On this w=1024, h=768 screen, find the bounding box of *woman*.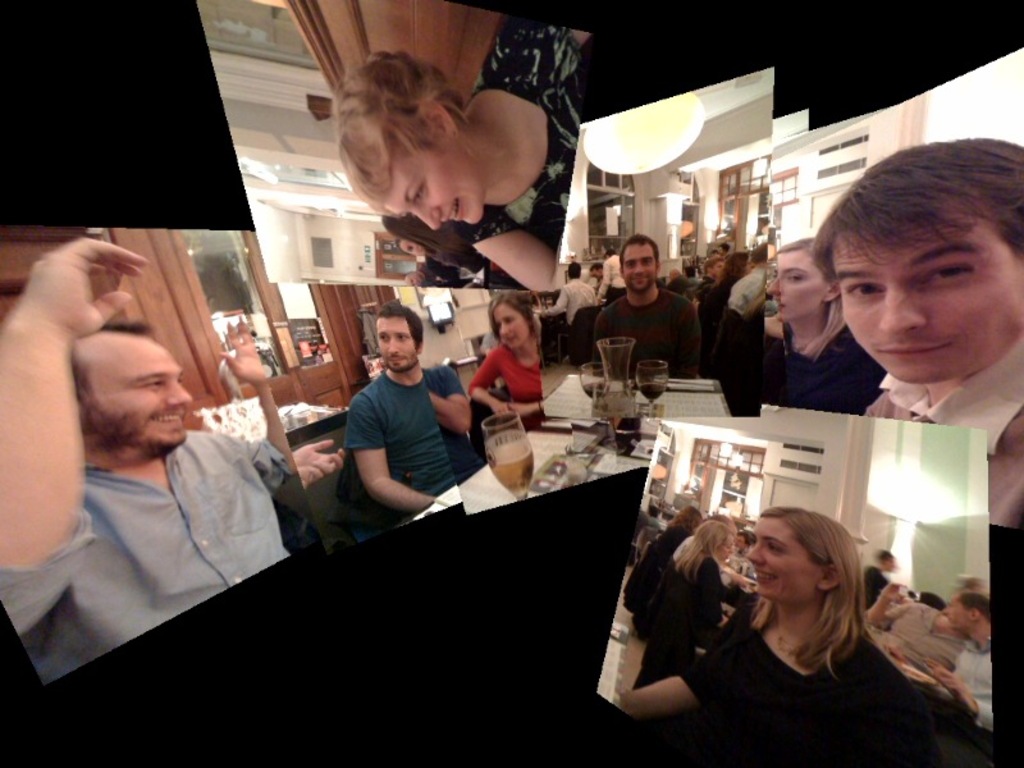
Bounding box: locate(335, 10, 594, 292).
